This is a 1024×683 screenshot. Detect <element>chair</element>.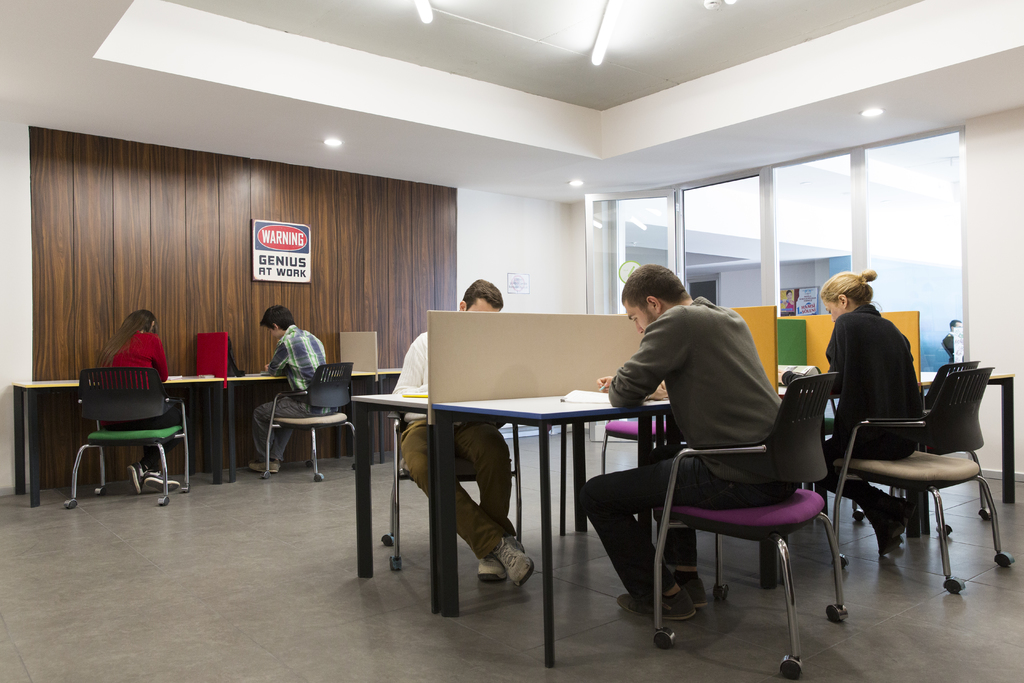
l=60, t=368, r=192, b=508.
